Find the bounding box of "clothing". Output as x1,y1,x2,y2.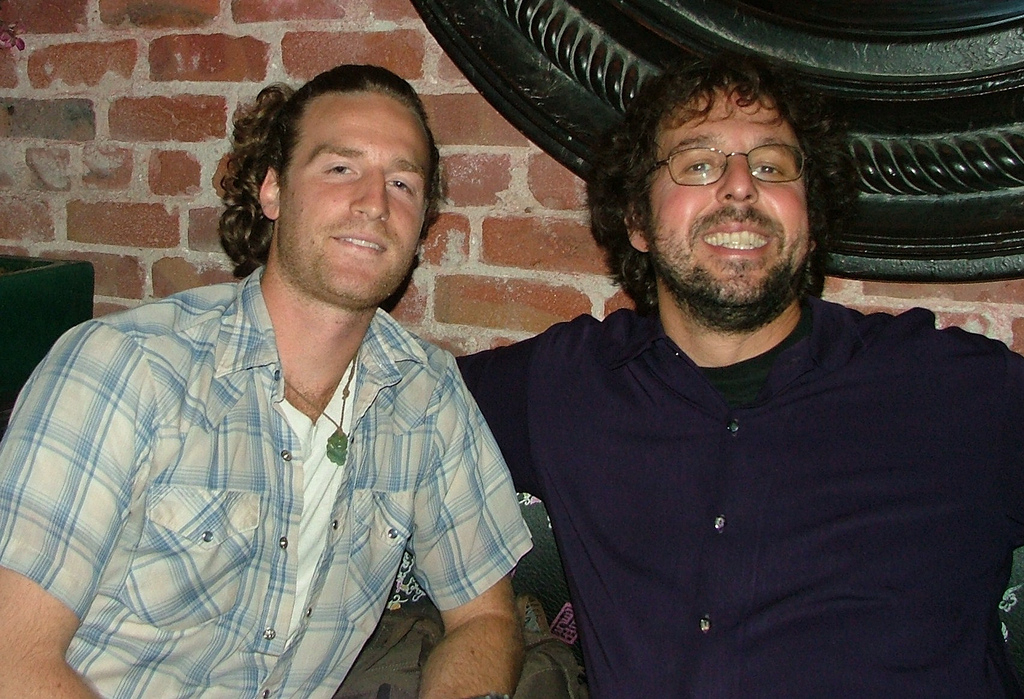
456,296,1019,690.
